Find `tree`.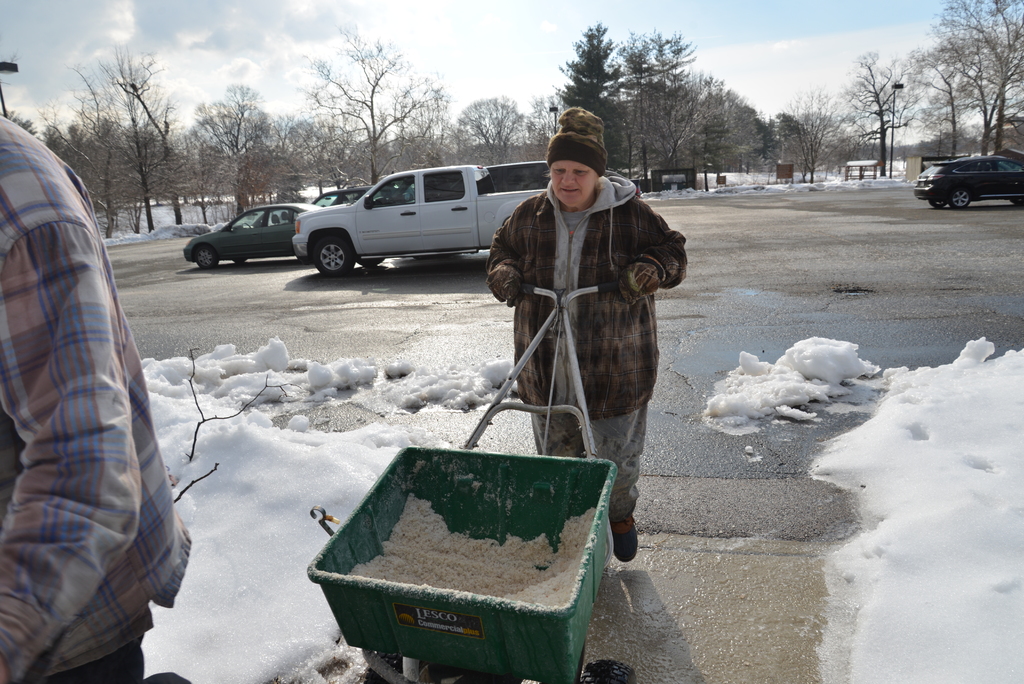
pyautogui.locateOnScreen(56, 57, 133, 234).
